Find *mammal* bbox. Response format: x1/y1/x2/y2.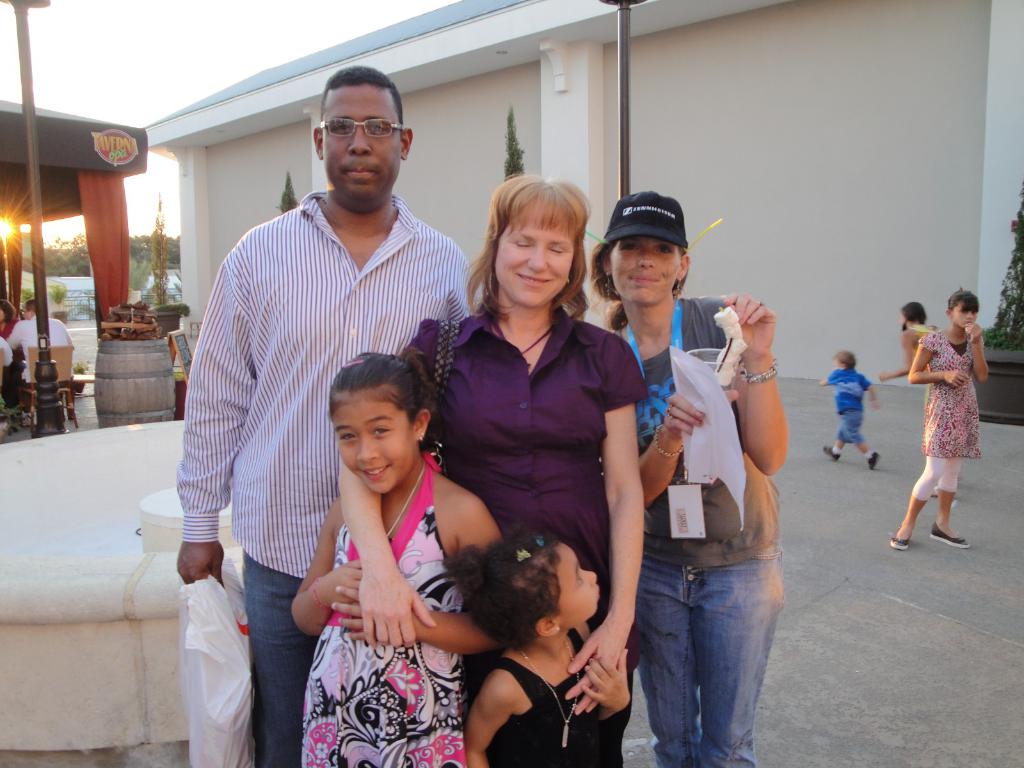
444/524/629/767.
